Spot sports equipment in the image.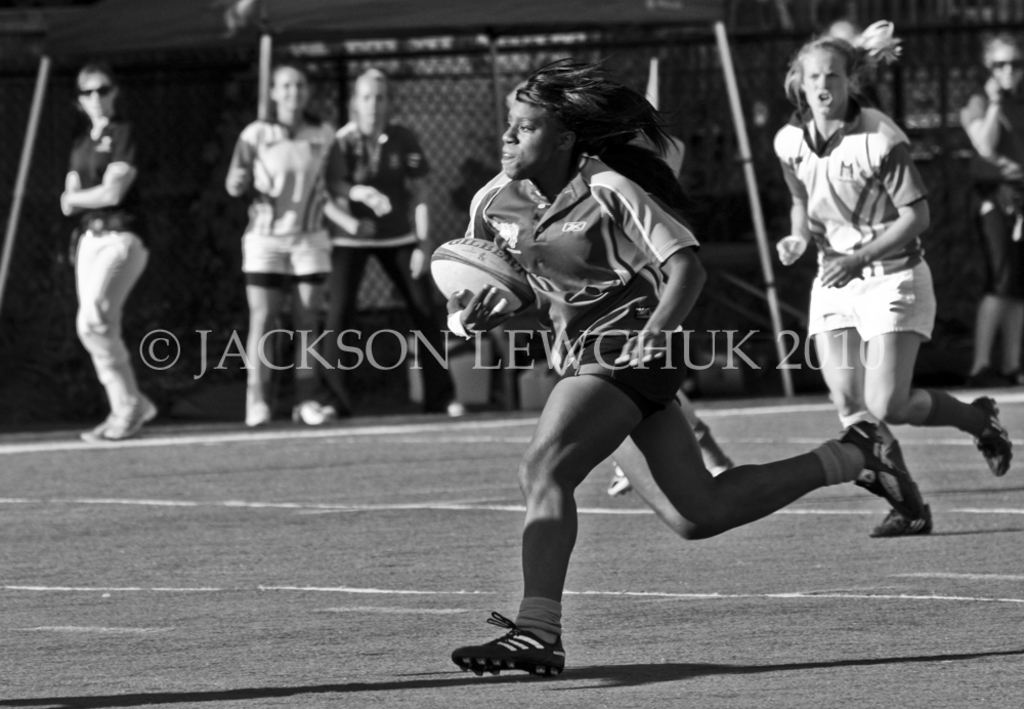
sports equipment found at select_region(428, 234, 532, 319).
